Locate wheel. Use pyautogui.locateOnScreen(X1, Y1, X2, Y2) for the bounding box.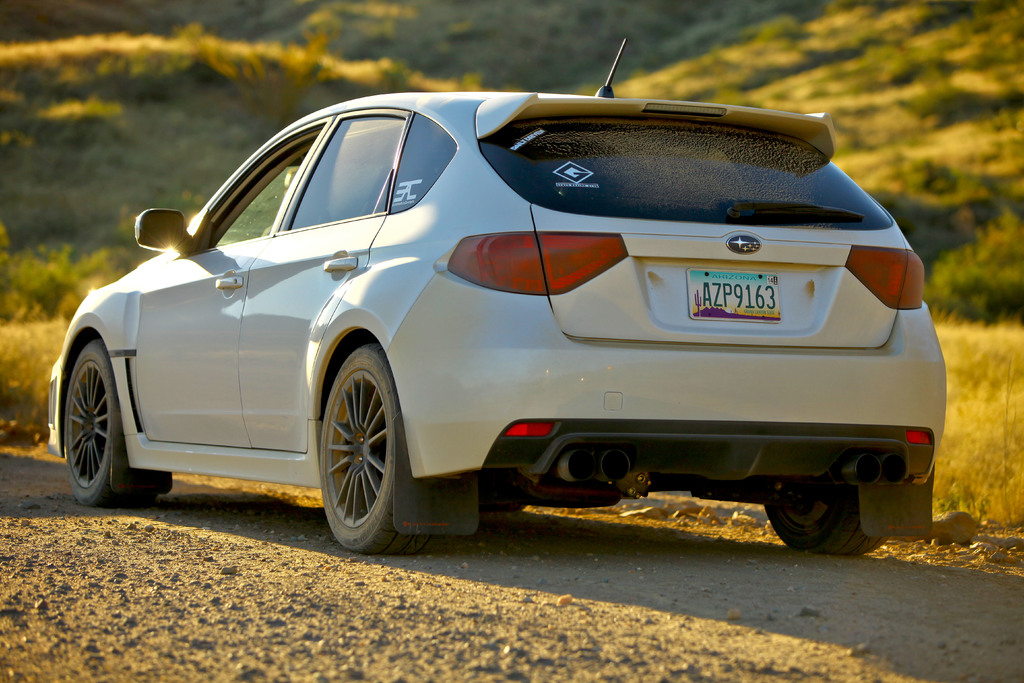
pyautogui.locateOnScreen(480, 495, 524, 513).
